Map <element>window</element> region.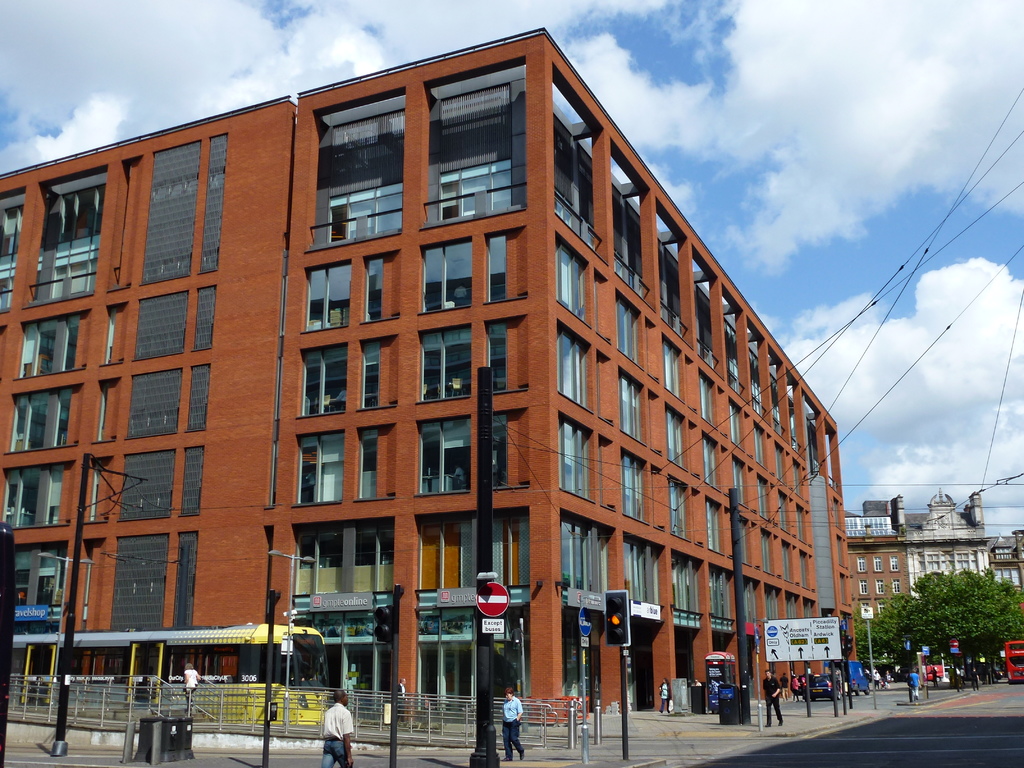
Mapped to Rect(364, 345, 381, 418).
